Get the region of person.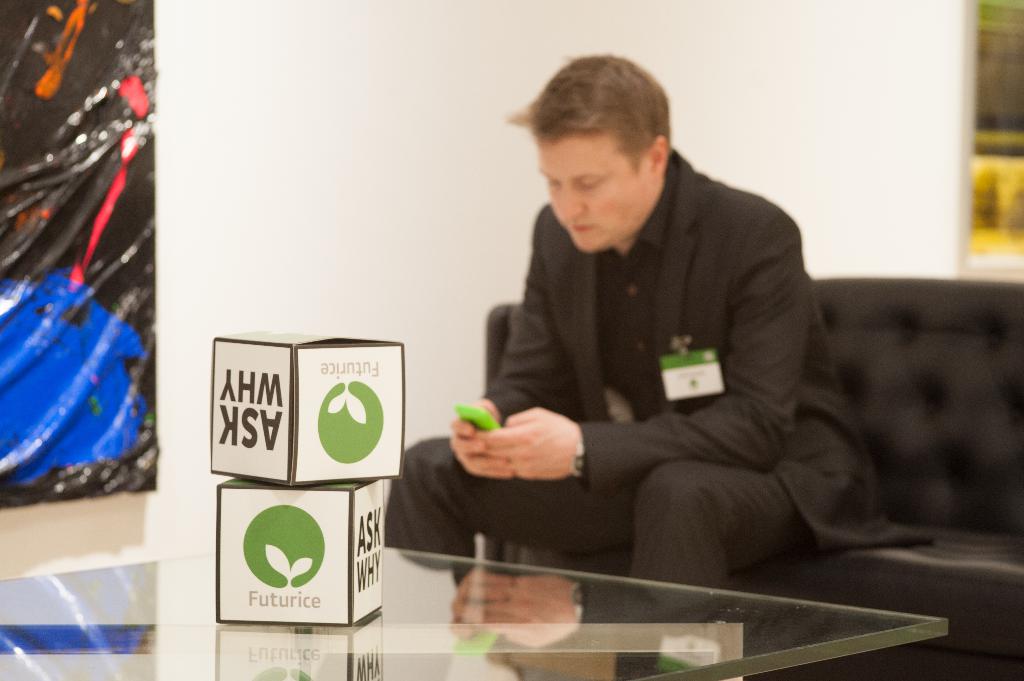
(x1=442, y1=52, x2=868, y2=623).
